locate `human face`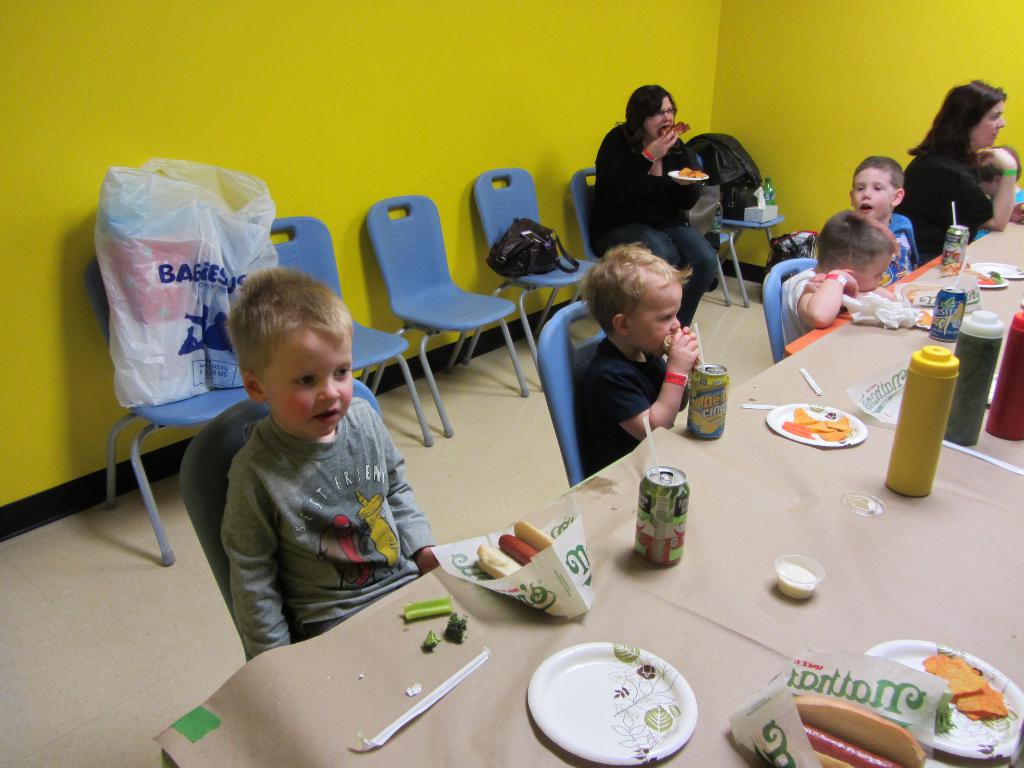
l=975, t=103, r=1005, b=148
